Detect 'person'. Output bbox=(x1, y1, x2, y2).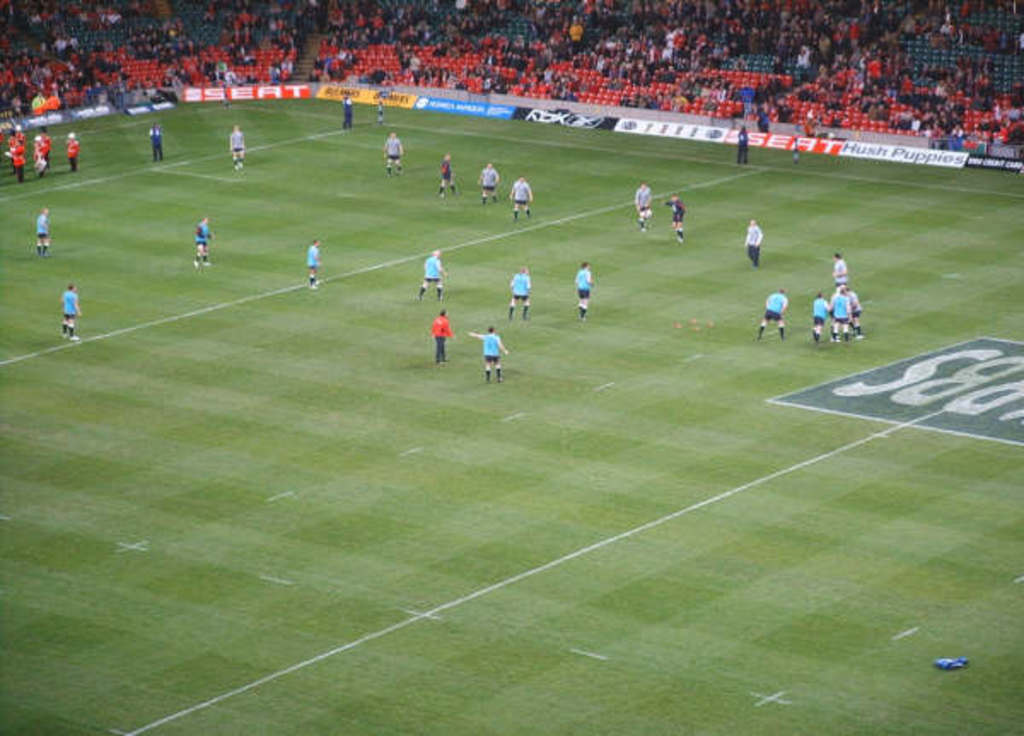
bbox=(34, 130, 48, 167).
